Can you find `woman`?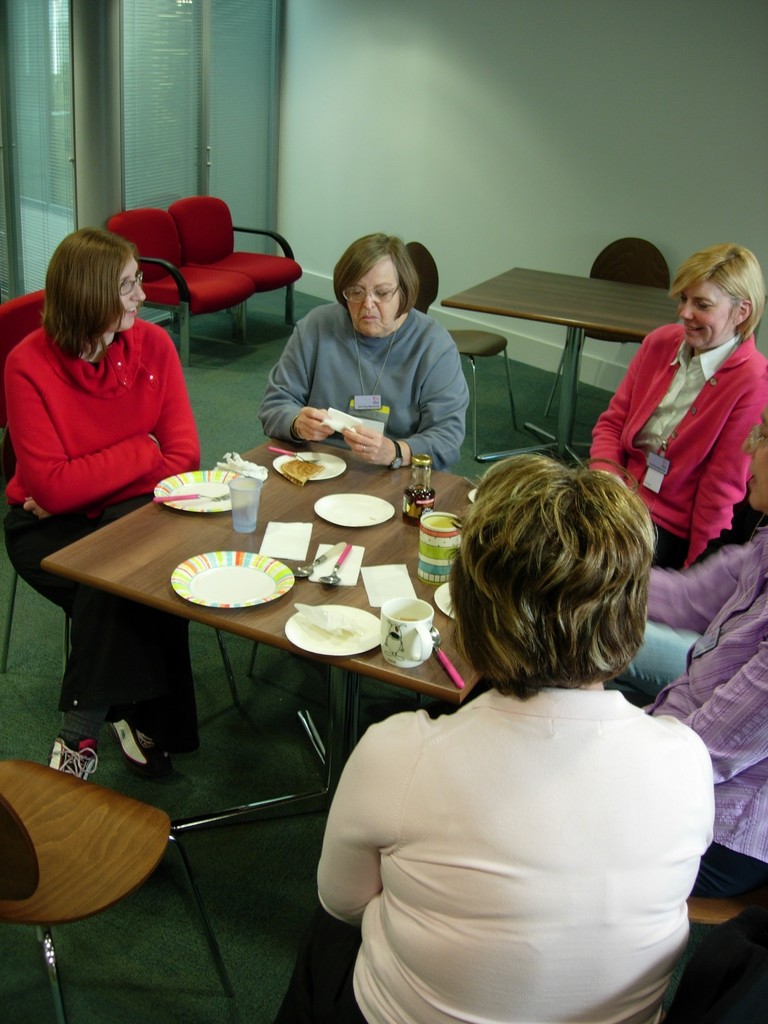
Yes, bounding box: left=0, top=230, right=205, bottom=783.
